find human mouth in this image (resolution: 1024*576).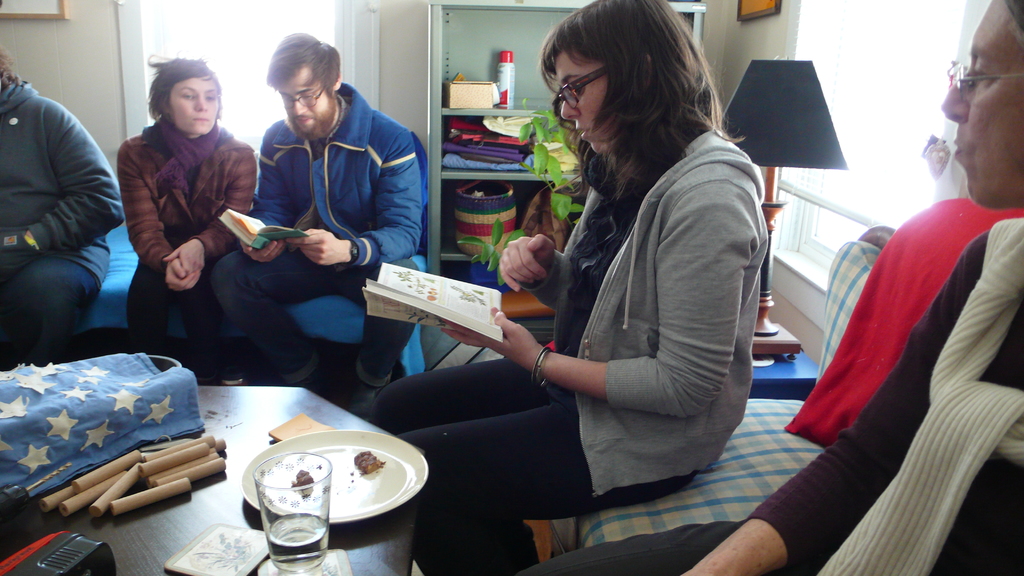
left=951, top=130, right=965, bottom=166.
